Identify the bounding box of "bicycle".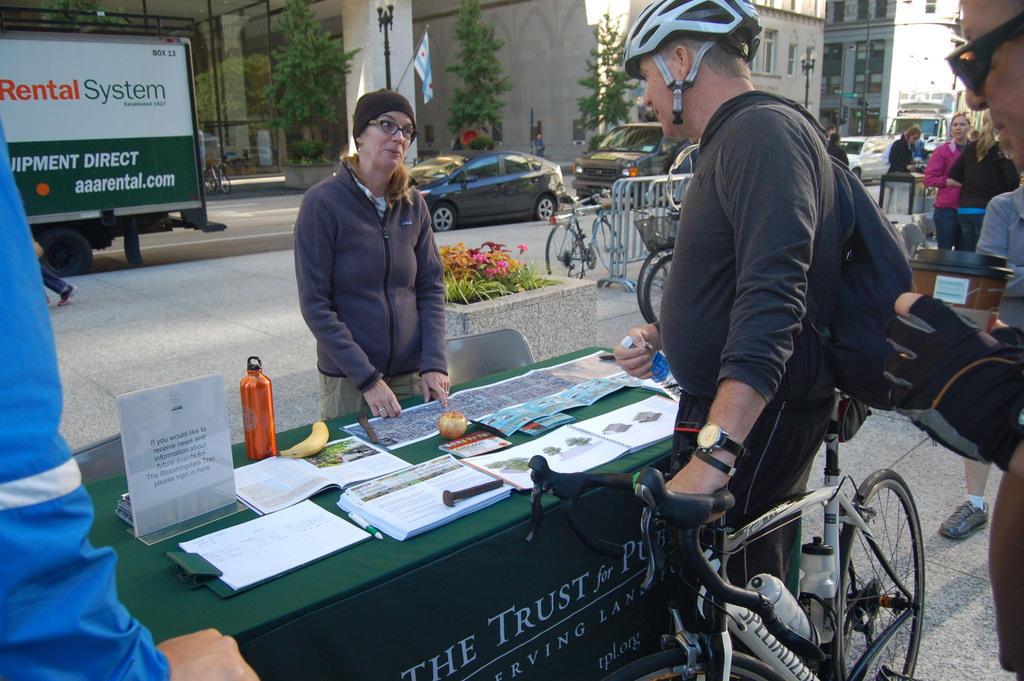
[x1=621, y1=200, x2=675, y2=335].
